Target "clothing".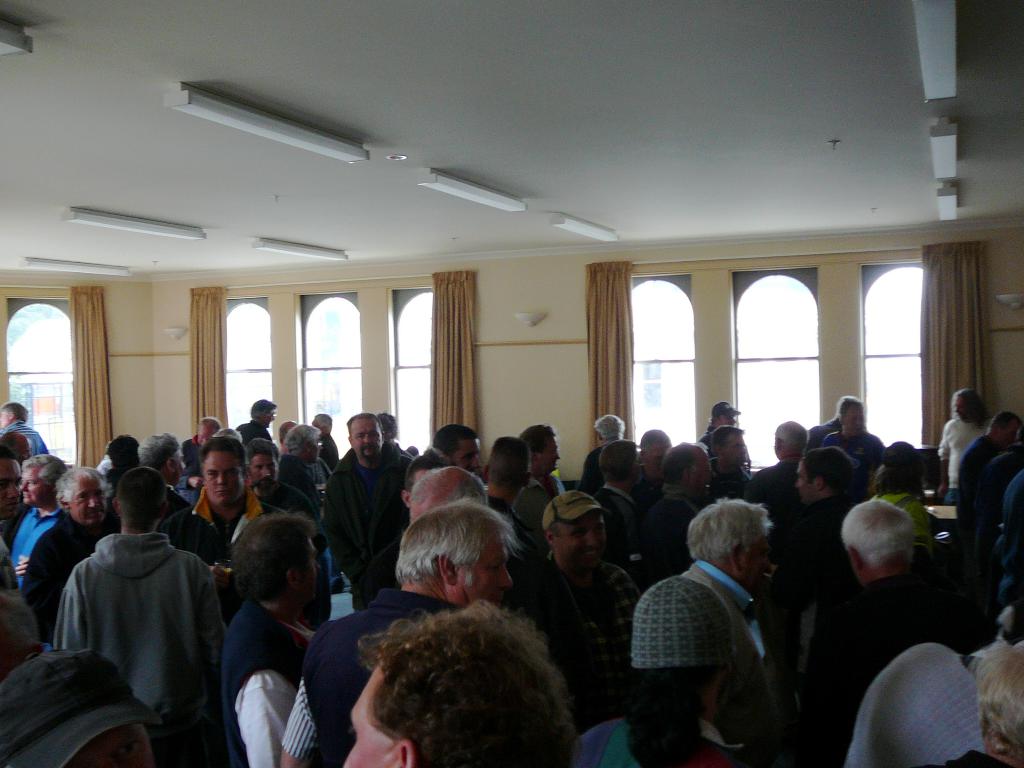
Target region: rect(680, 565, 781, 764).
